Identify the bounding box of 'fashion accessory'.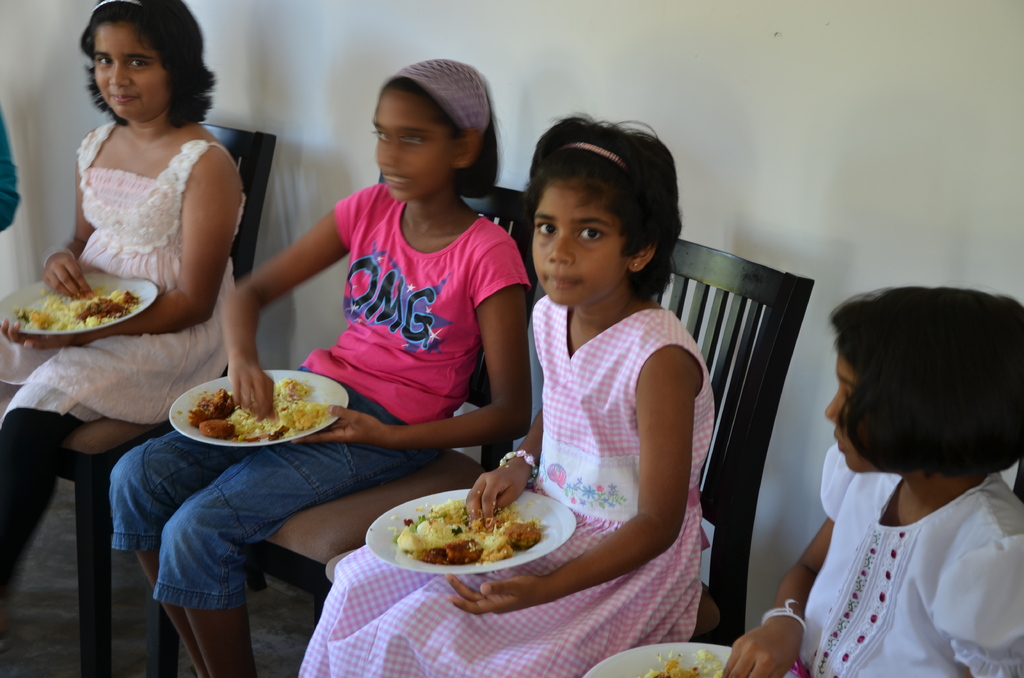
<region>567, 133, 636, 186</region>.
